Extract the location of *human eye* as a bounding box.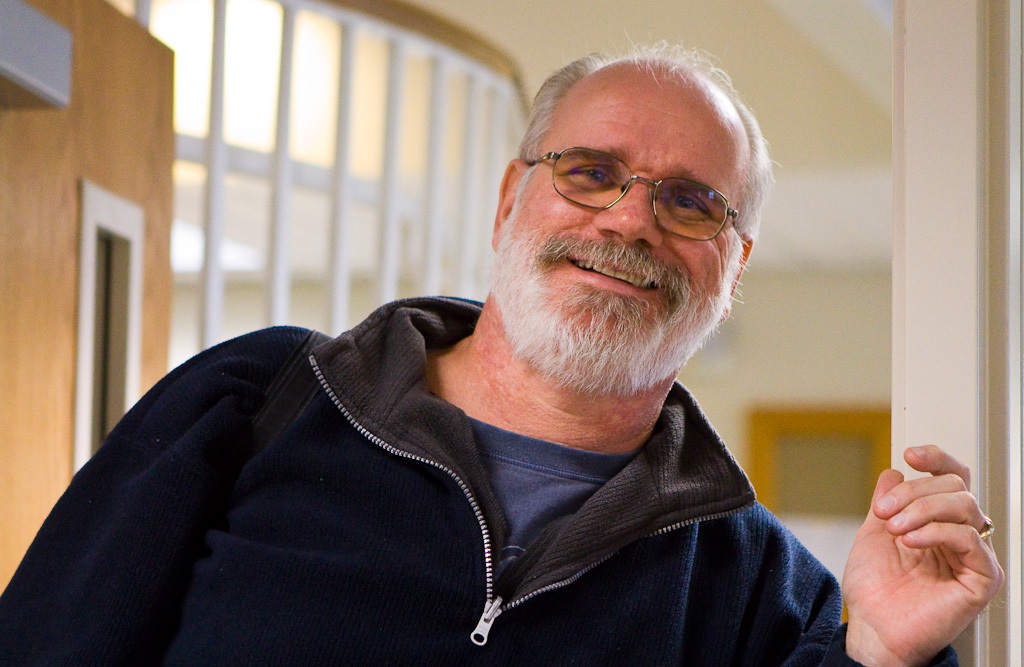
[x1=663, y1=185, x2=718, y2=219].
